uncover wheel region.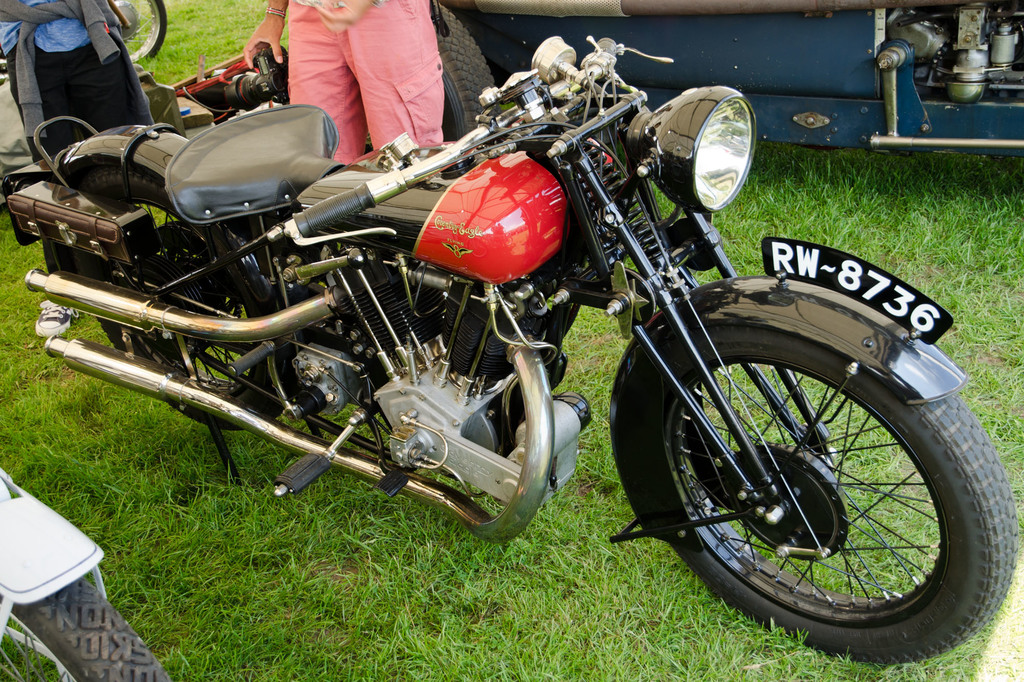
Uncovered: 0,580,171,681.
